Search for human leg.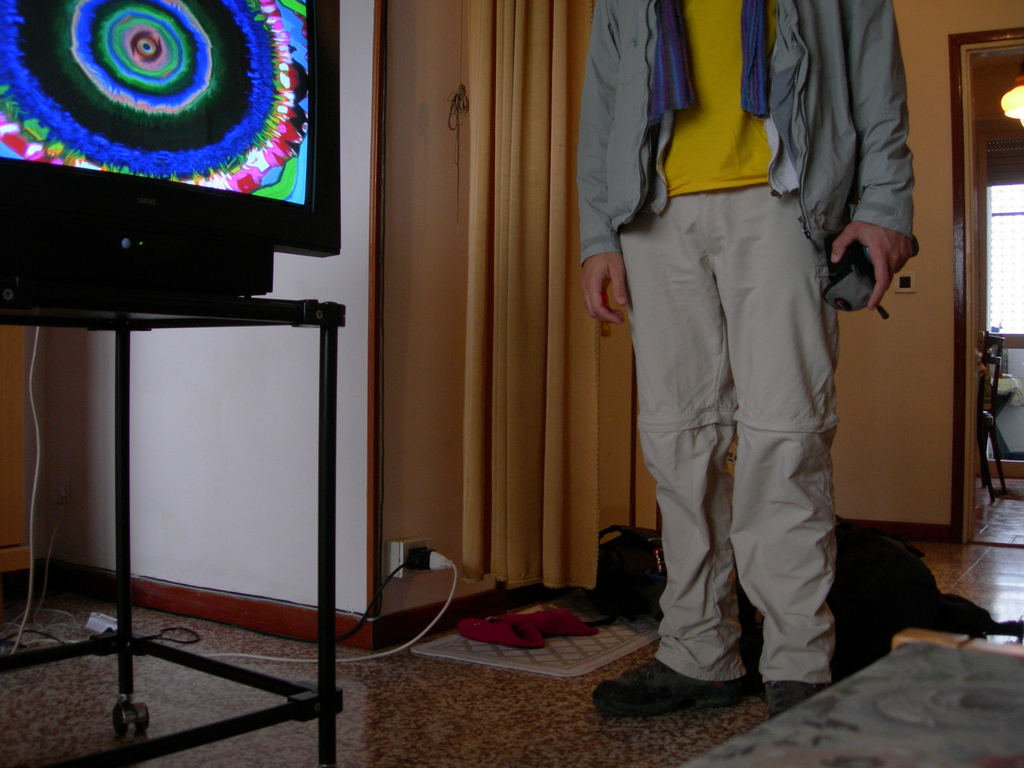
Found at {"x1": 593, "y1": 213, "x2": 746, "y2": 715}.
